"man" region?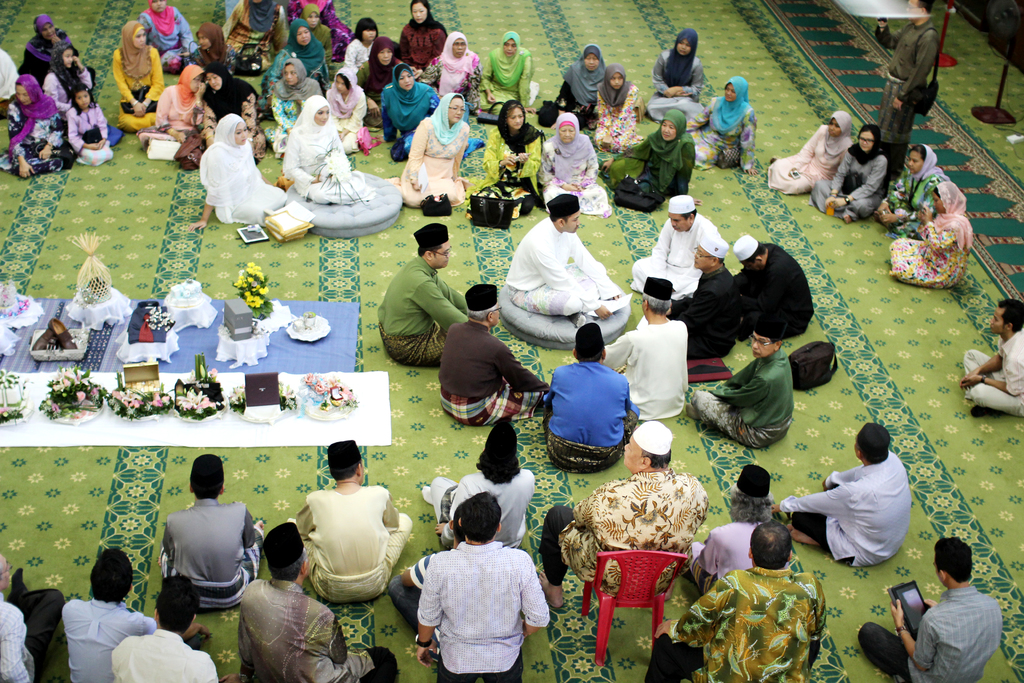
locate(772, 420, 911, 569)
